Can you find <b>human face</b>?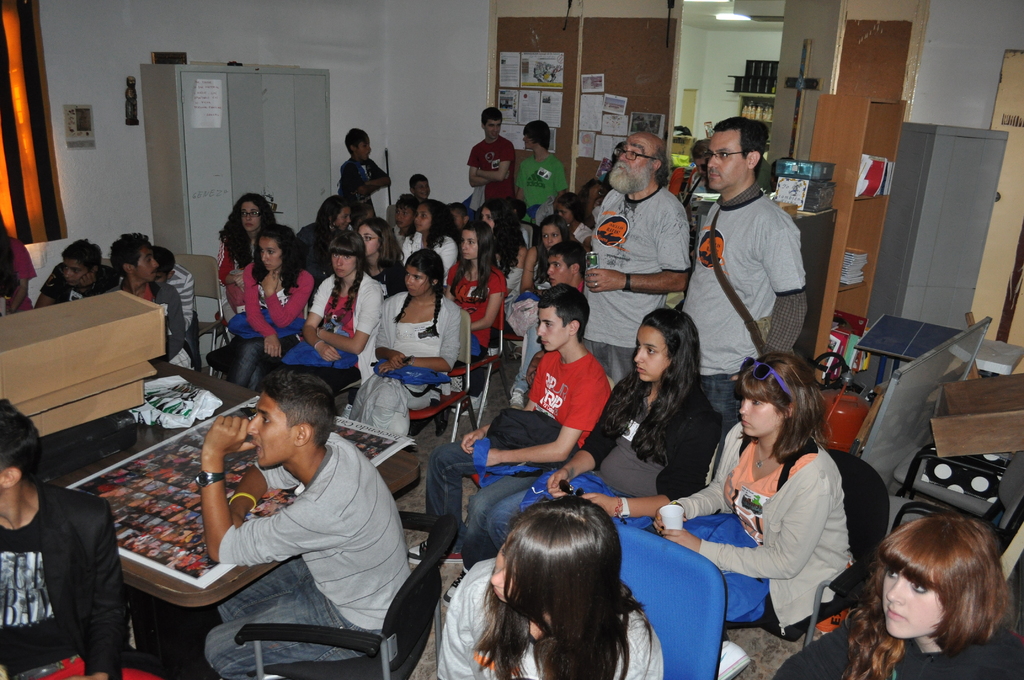
Yes, bounding box: 63, 261, 86, 286.
